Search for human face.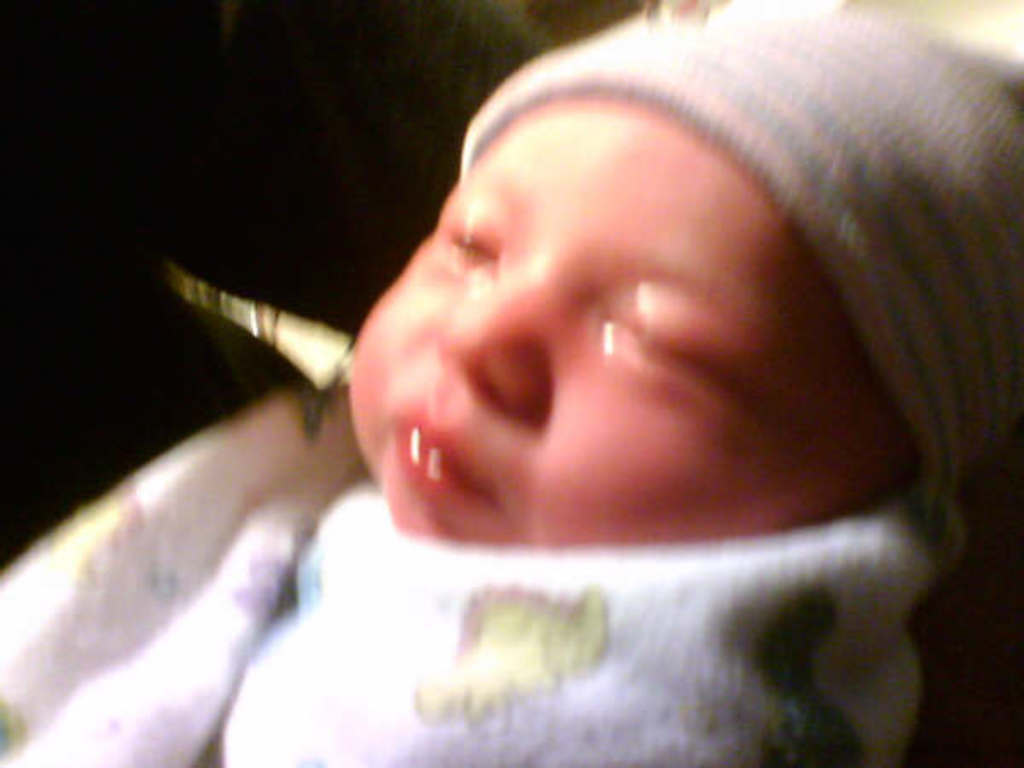
Found at box(346, 97, 908, 544).
